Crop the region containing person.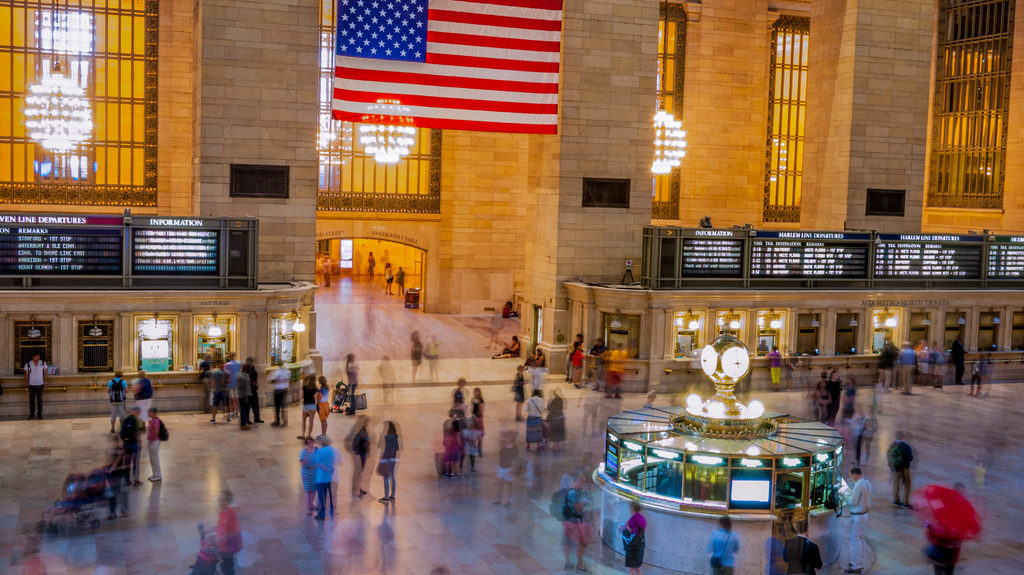
Crop region: bbox=(489, 338, 529, 366).
